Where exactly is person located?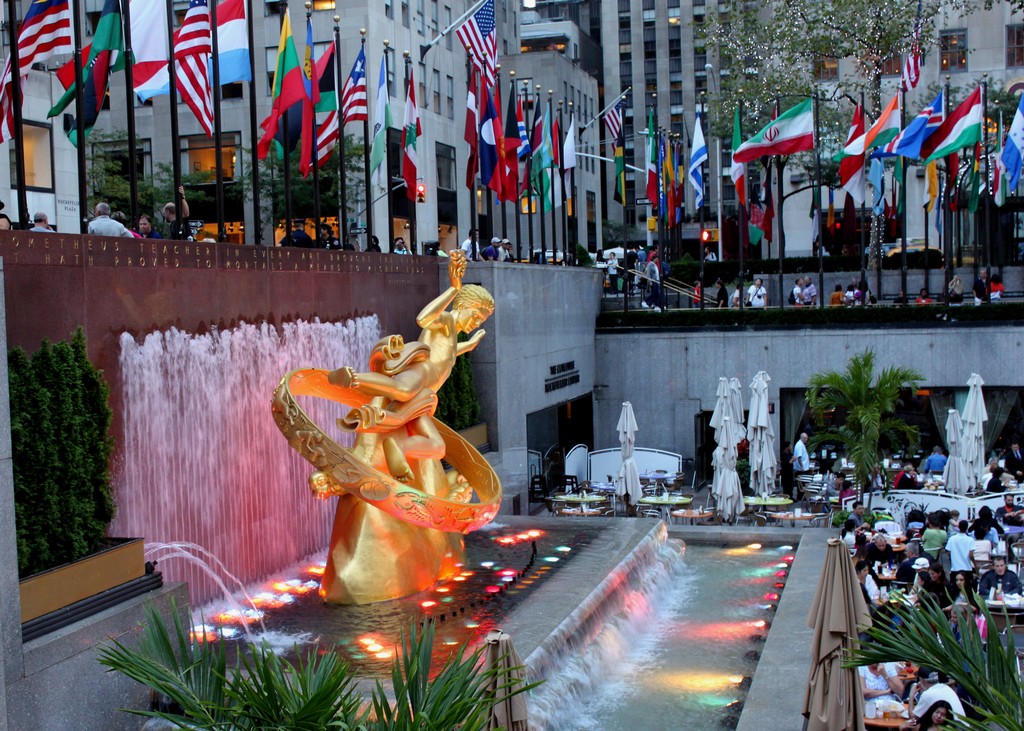
Its bounding box is BBox(811, 438, 848, 470).
